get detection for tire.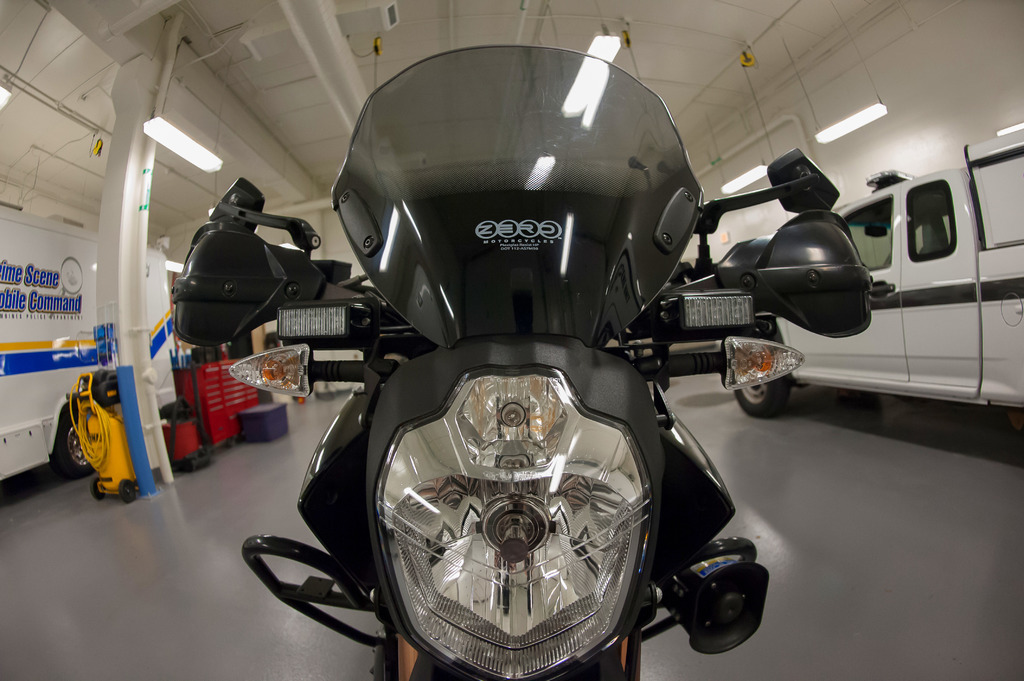
Detection: x1=47, y1=399, x2=91, y2=479.
